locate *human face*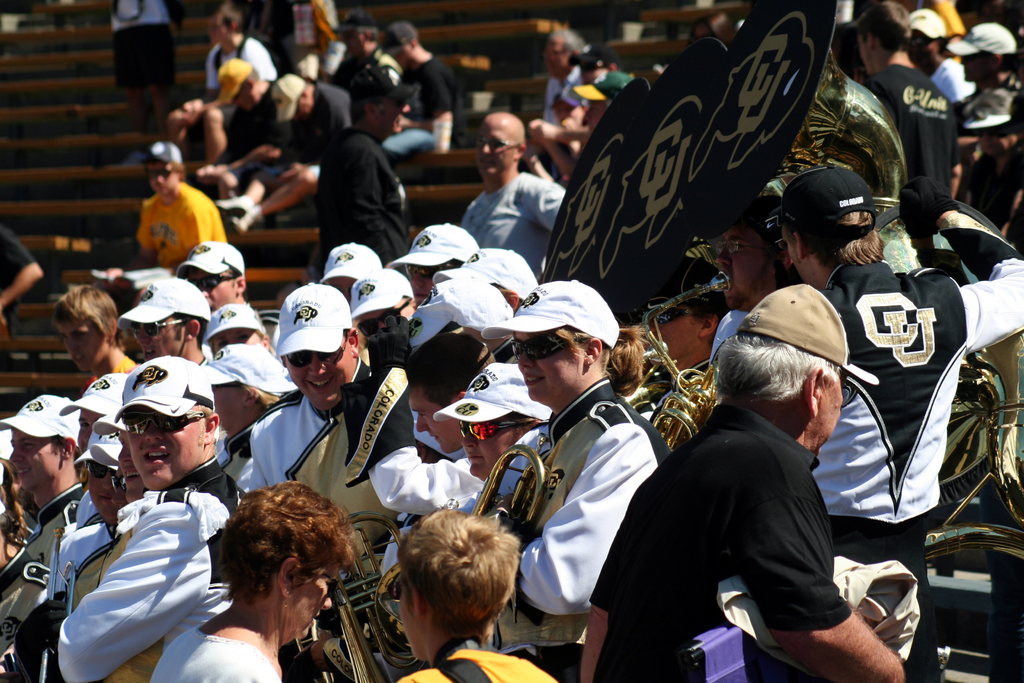
(405,382,464,457)
